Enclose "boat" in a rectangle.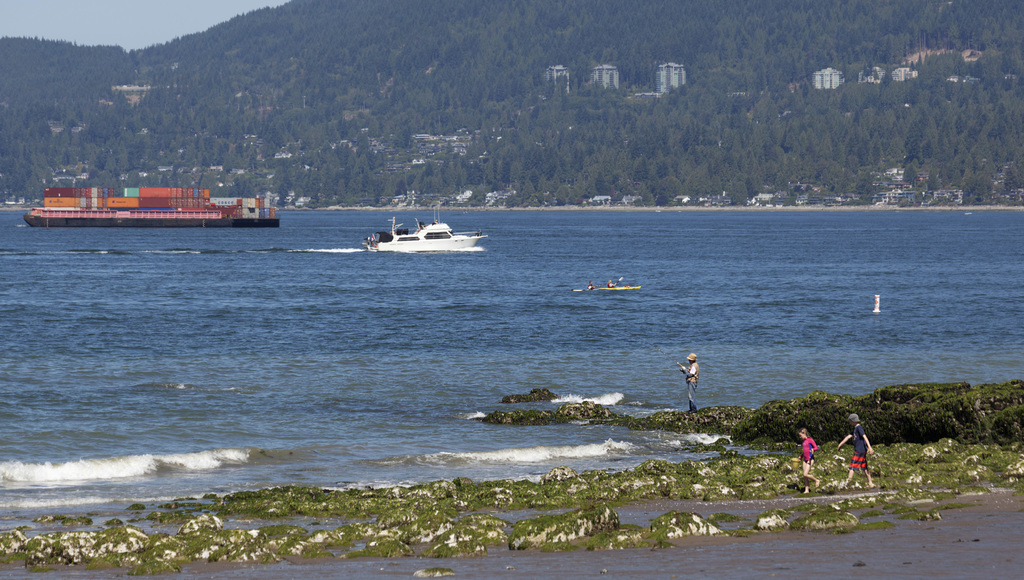
locate(372, 204, 488, 253).
